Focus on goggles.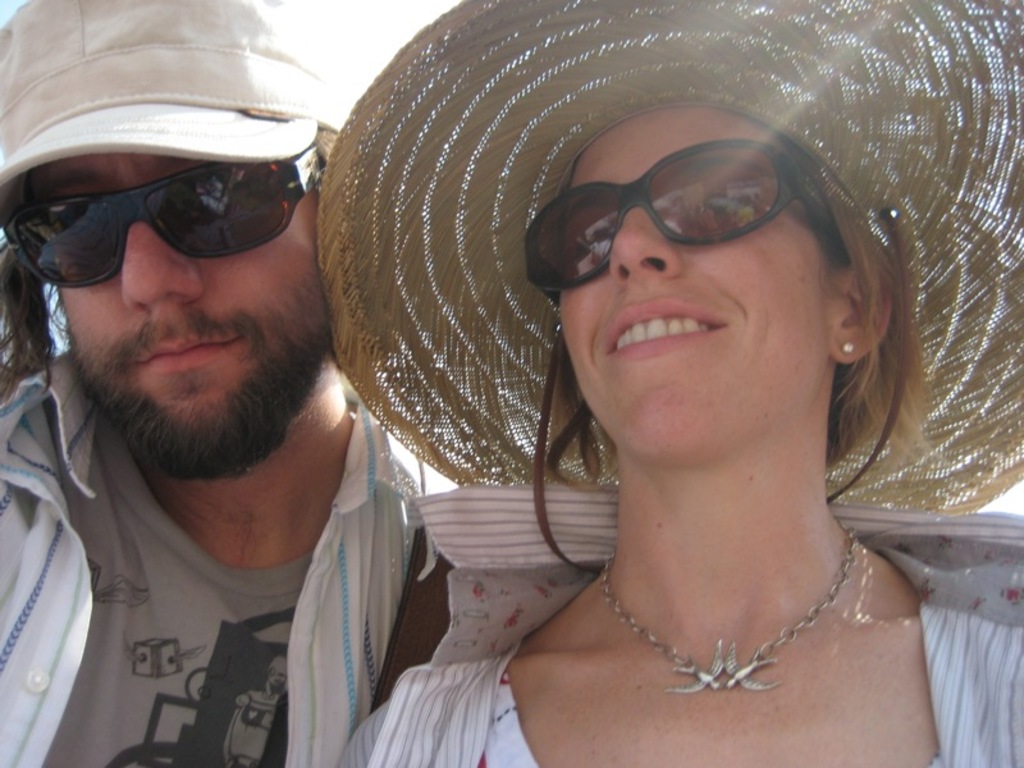
Focused at detection(17, 138, 315, 275).
